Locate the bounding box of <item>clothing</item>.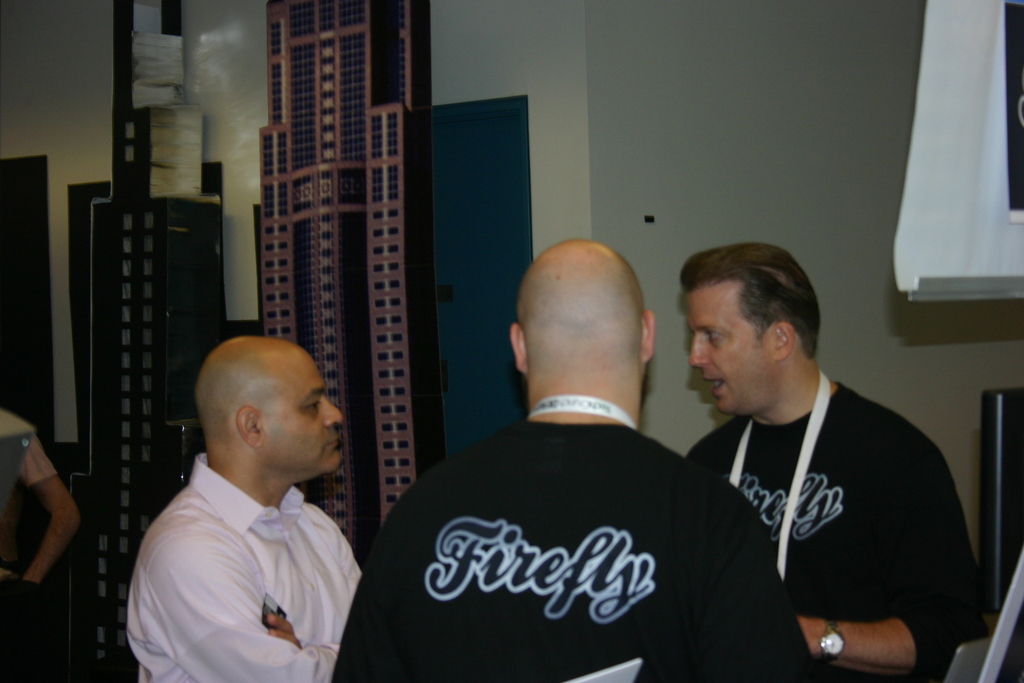
Bounding box: bbox(0, 381, 58, 529).
